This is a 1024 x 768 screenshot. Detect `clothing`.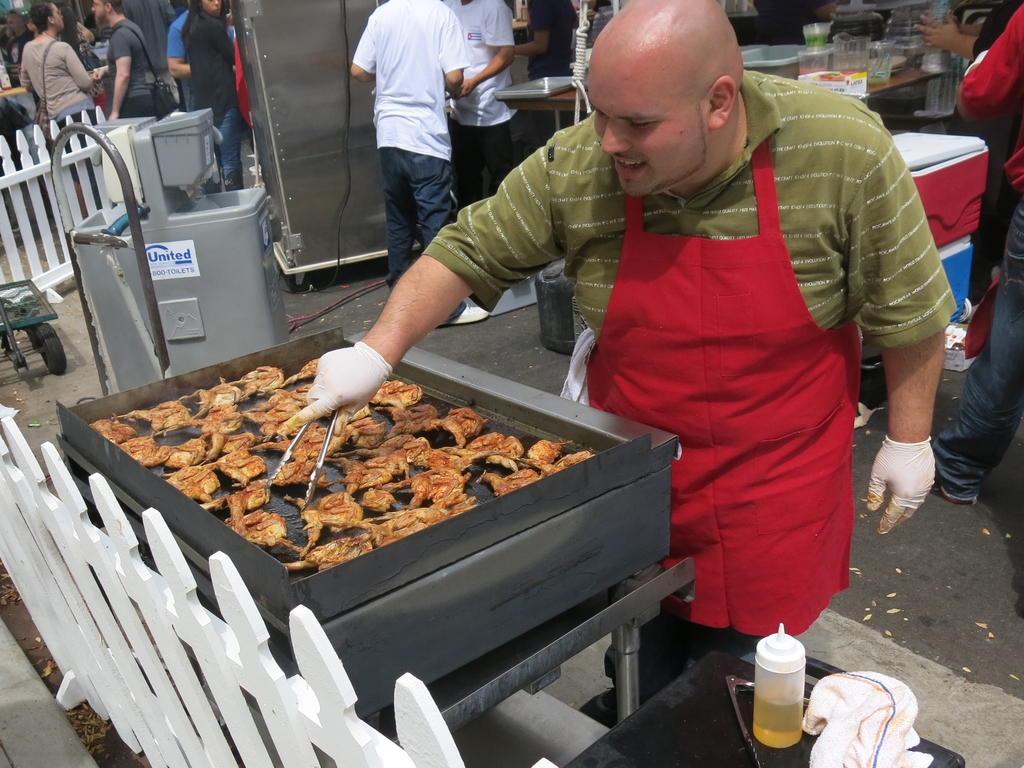
<bbox>15, 37, 106, 141</bbox>.
